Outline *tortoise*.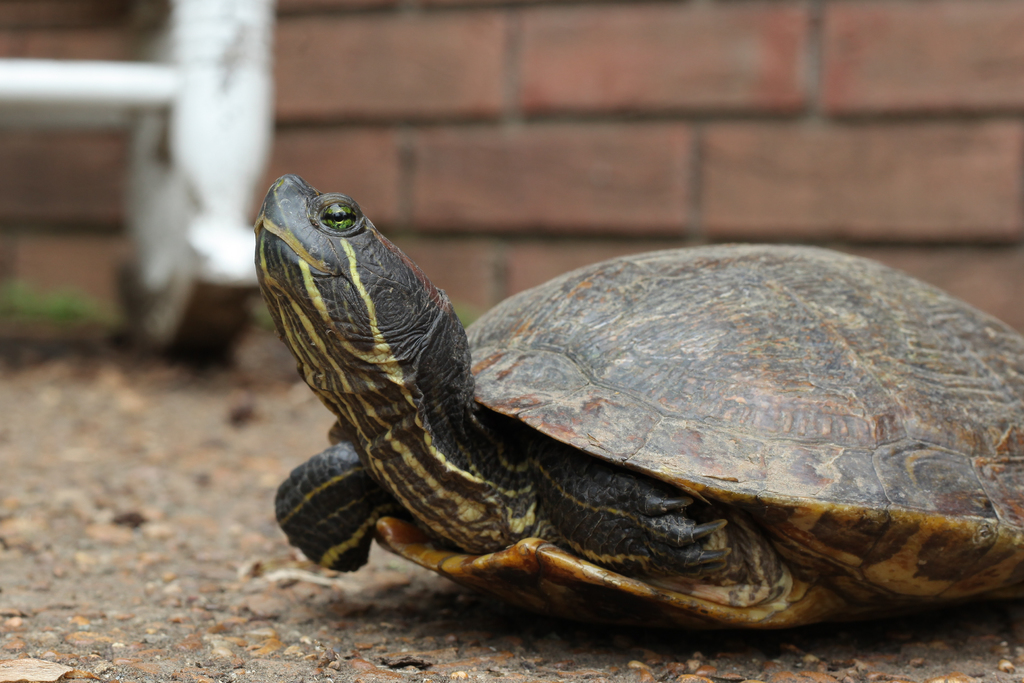
Outline: {"x1": 252, "y1": 172, "x2": 1023, "y2": 636}.
